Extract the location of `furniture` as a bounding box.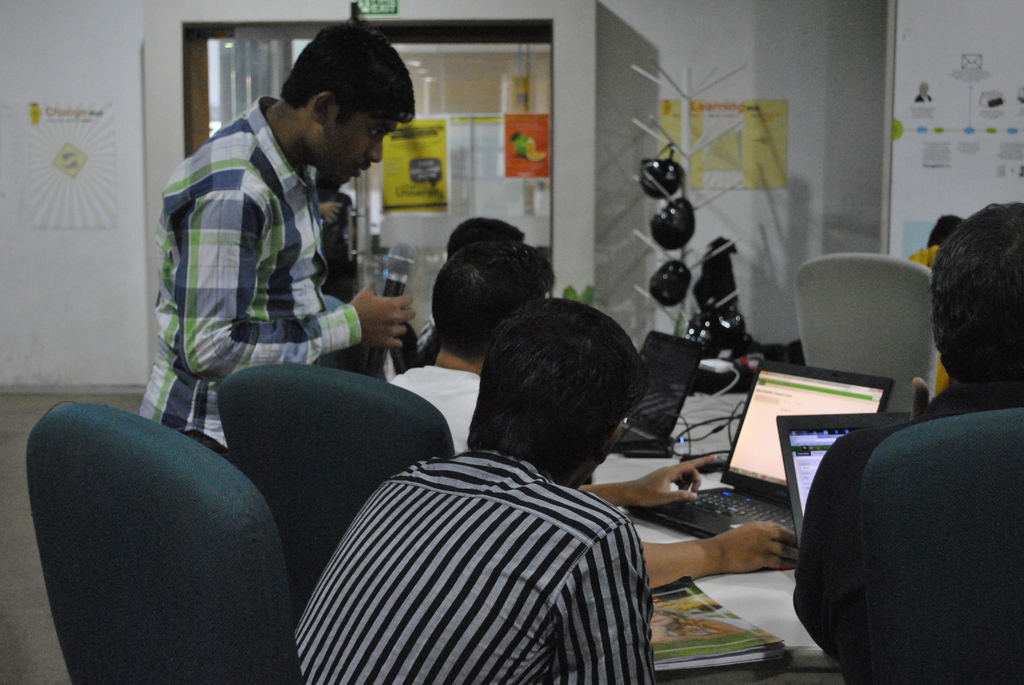
region(21, 393, 308, 684).
